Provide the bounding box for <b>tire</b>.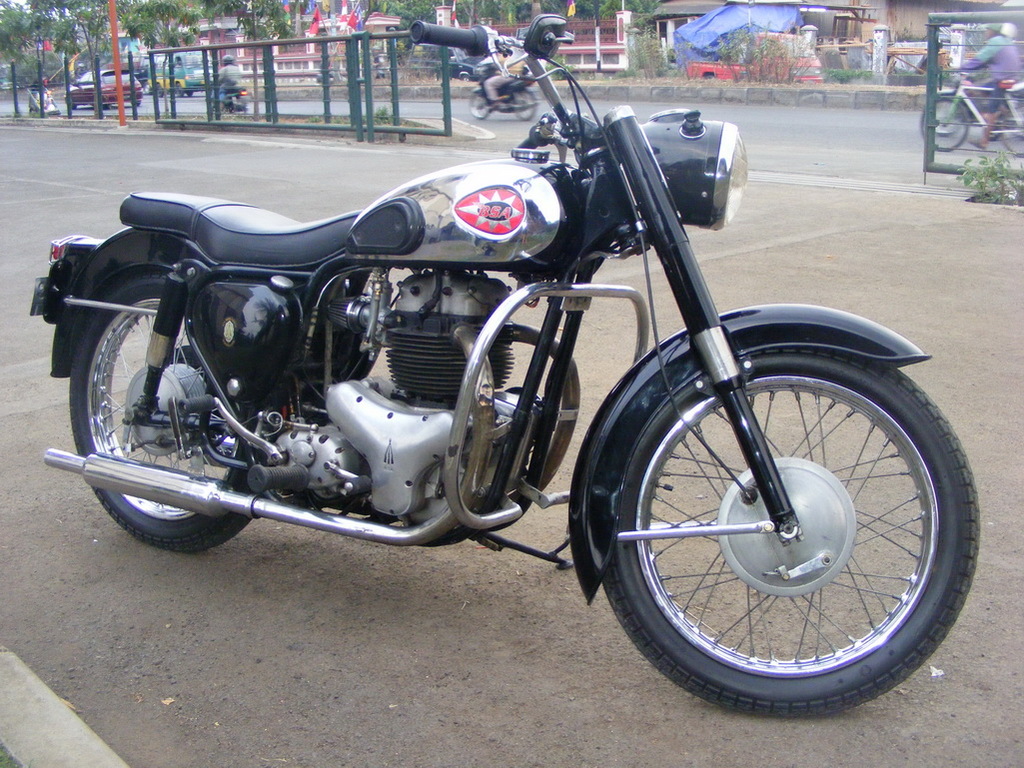
589 330 962 725.
